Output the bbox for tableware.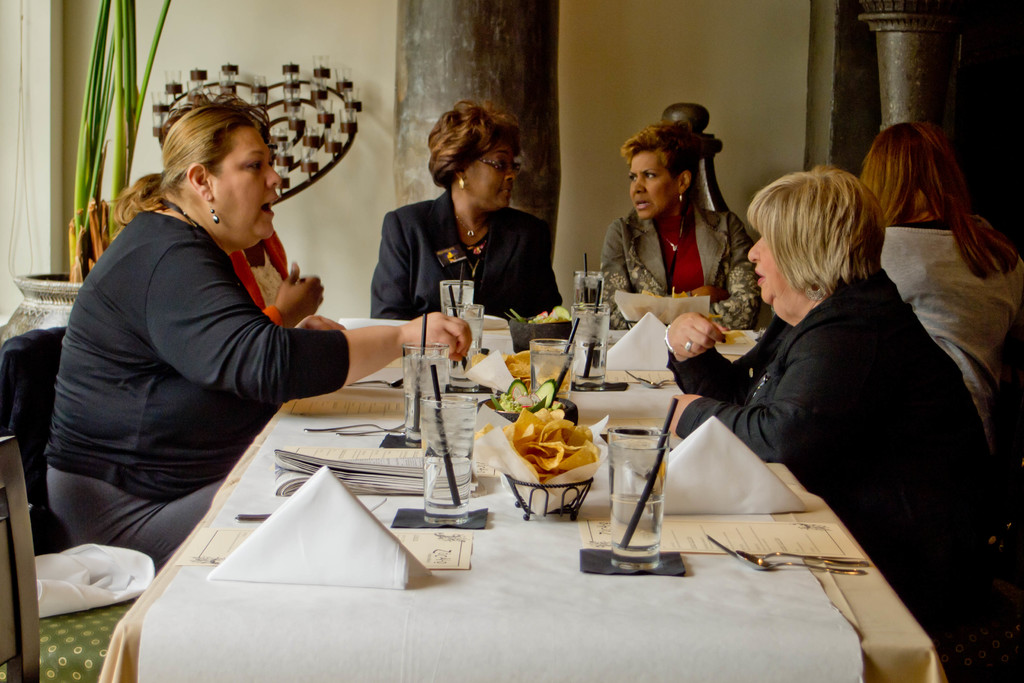
<region>440, 278, 476, 315</region>.
